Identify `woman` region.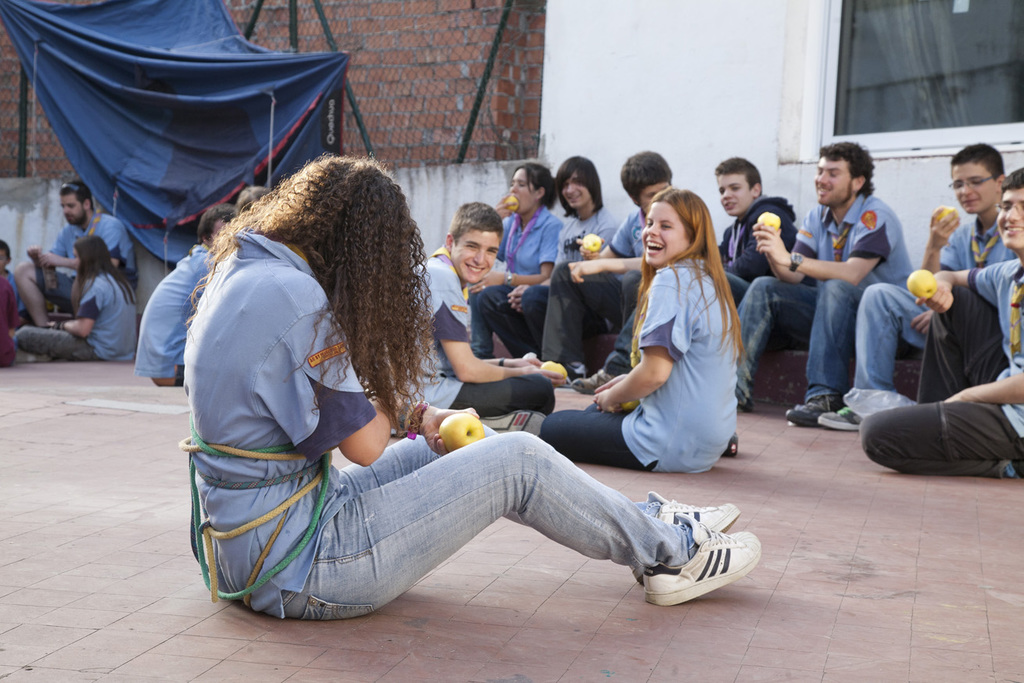
Region: (x1=487, y1=162, x2=564, y2=358).
